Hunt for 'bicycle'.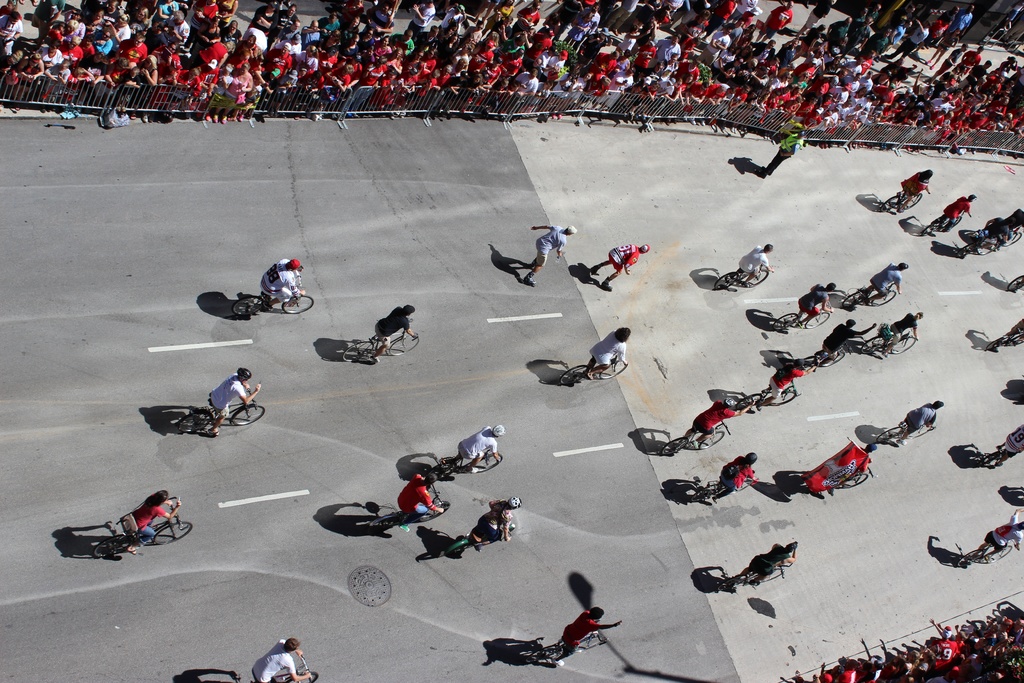
Hunted down at <bbox>660, 418, 731, 460</bbox>.
